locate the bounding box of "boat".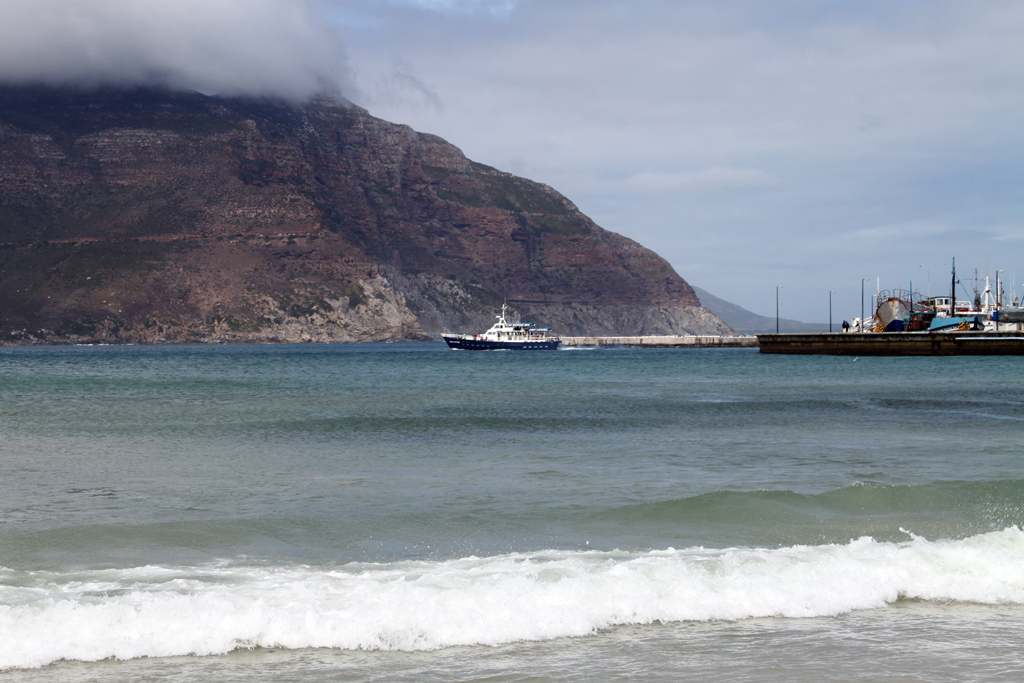
Bounding box: 435 302 563 357.
